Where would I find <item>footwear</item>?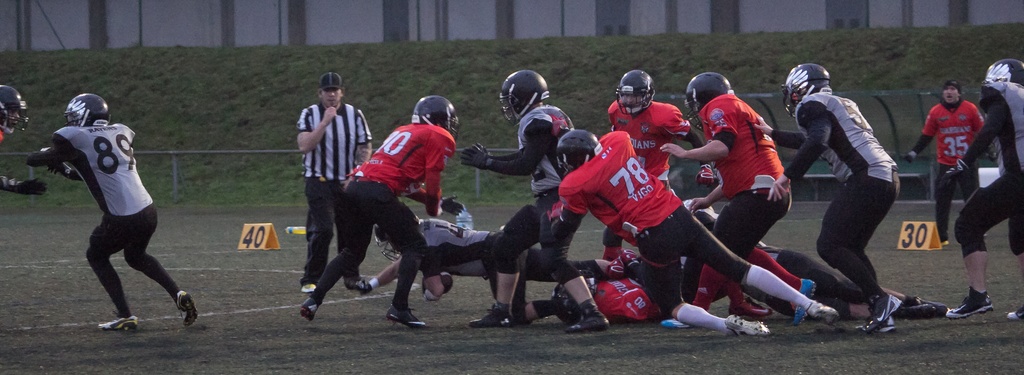
At 906 306 938 318.
